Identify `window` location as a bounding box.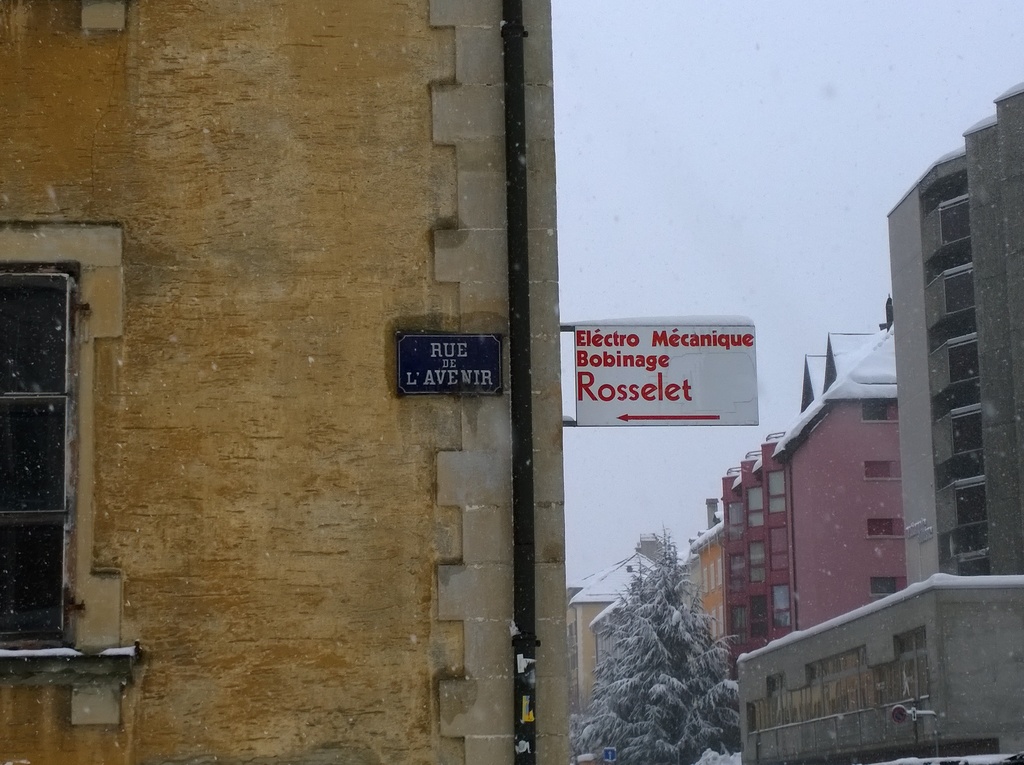
(left=911, top=159, right=993, bottom=581).
